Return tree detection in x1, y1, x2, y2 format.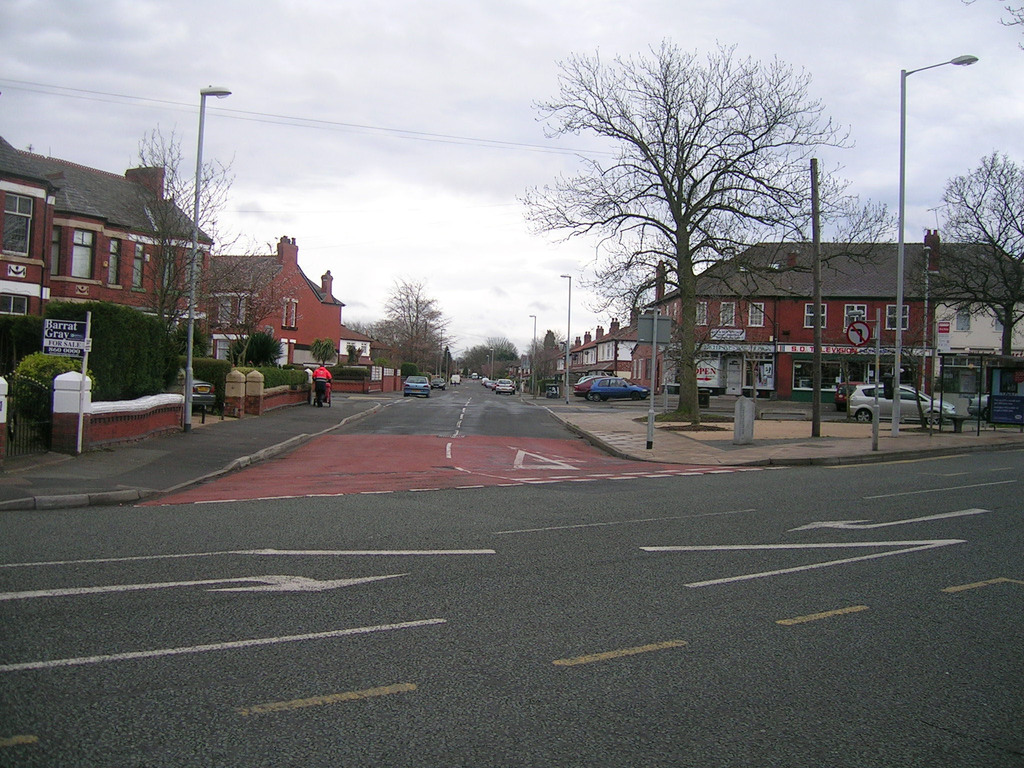
660, 310, 779, 408.
